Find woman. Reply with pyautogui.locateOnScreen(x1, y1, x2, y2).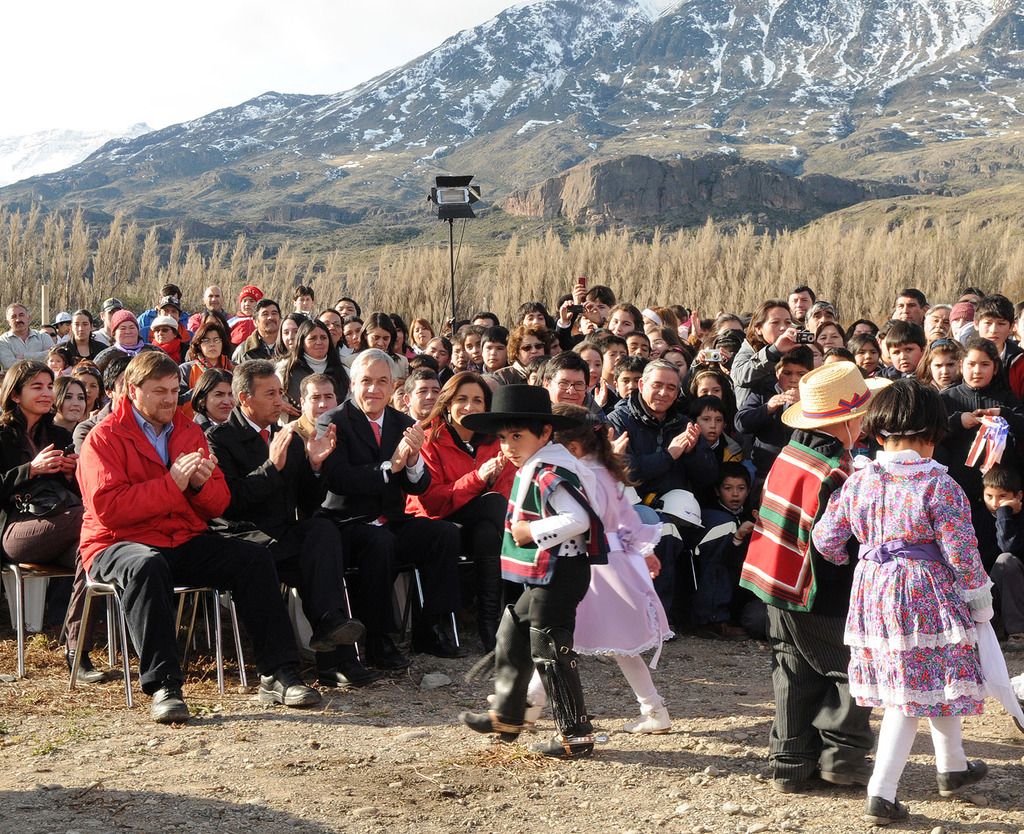
pyautogui.locateOnScreen(0, 364, 116, 683).
